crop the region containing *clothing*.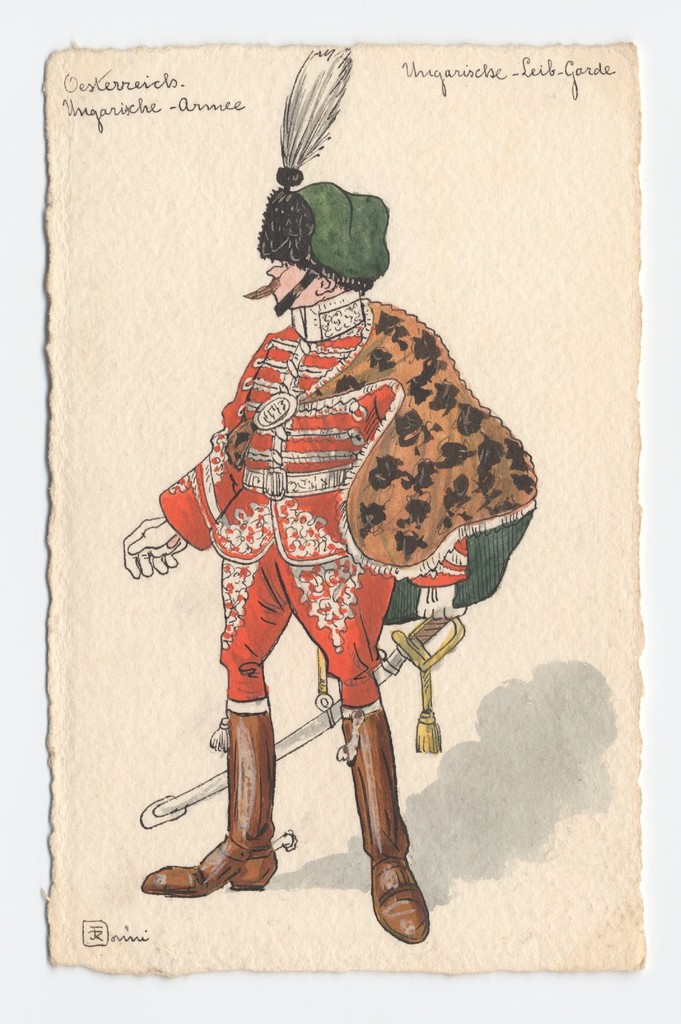
Crop region: locate(156, 294, 536, 710).
